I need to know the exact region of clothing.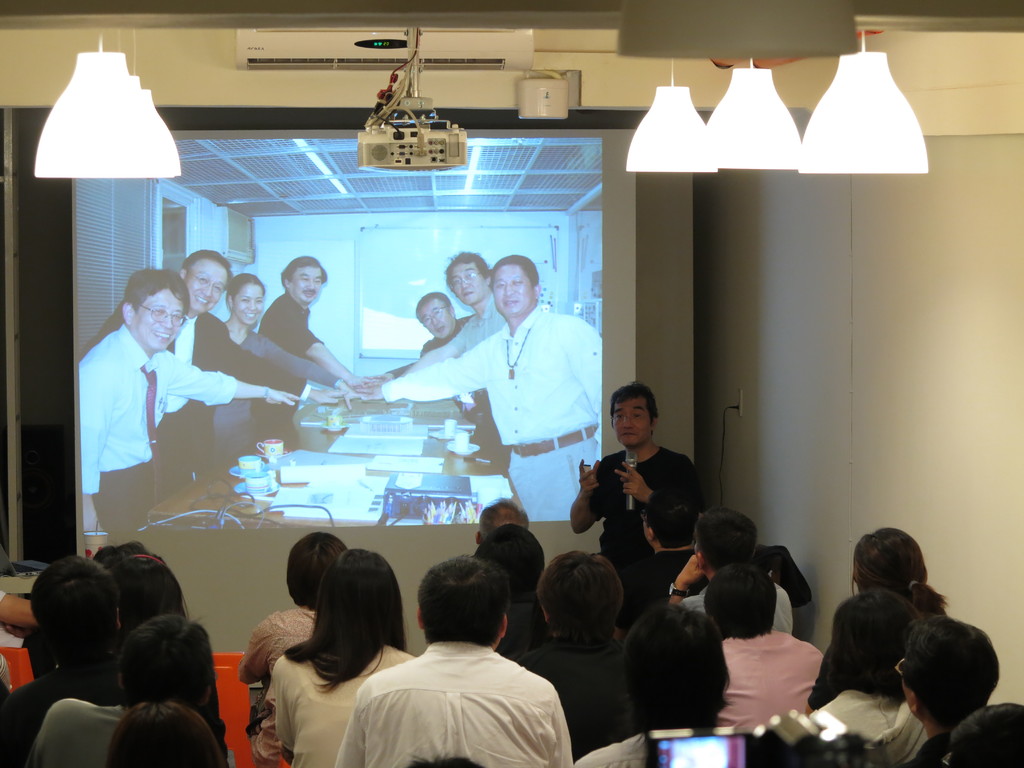
Region: l=622, t=555, r=707, b=623.
